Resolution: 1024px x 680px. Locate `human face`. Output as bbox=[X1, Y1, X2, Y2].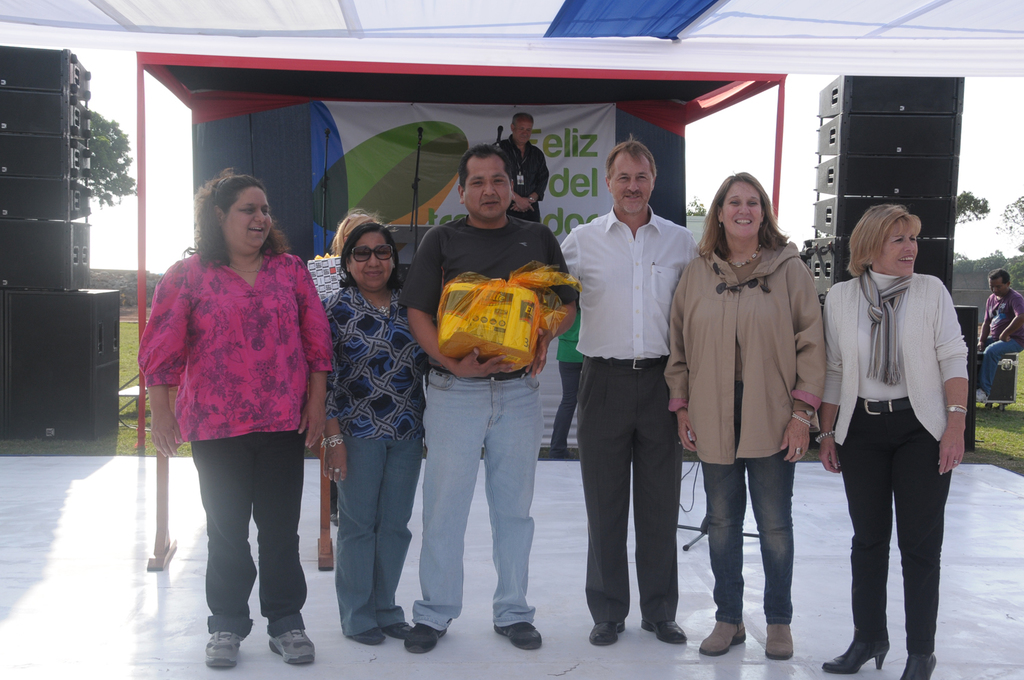
bbox=[514, 119, 534, 144].
